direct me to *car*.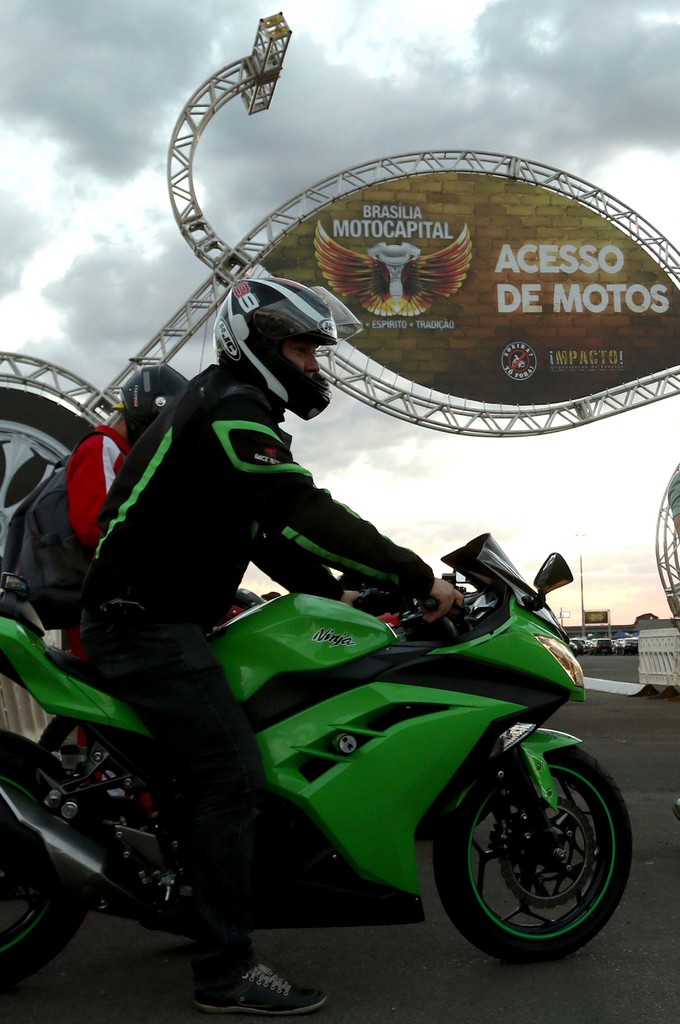
Direction: l=578, t=637, r=590, b=652.
